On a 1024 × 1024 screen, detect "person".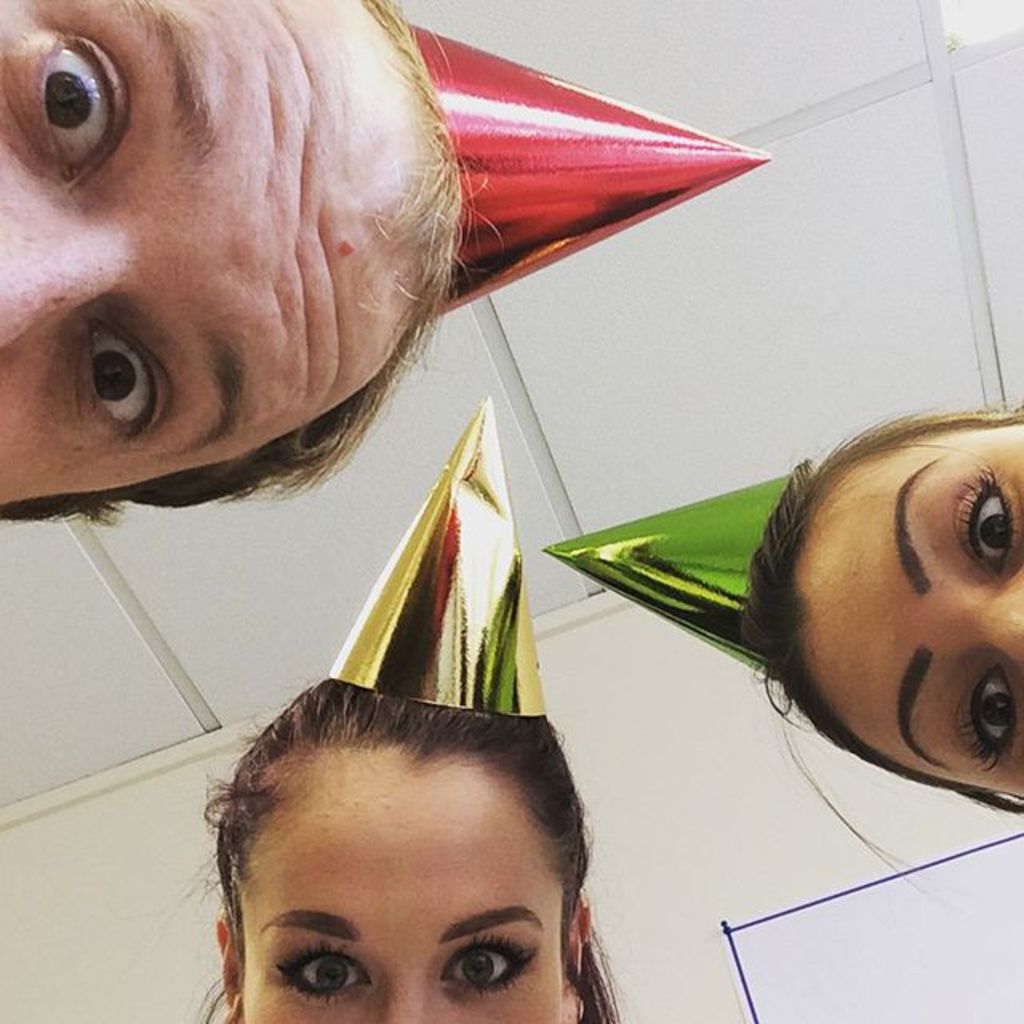
203:677:614:1022.
